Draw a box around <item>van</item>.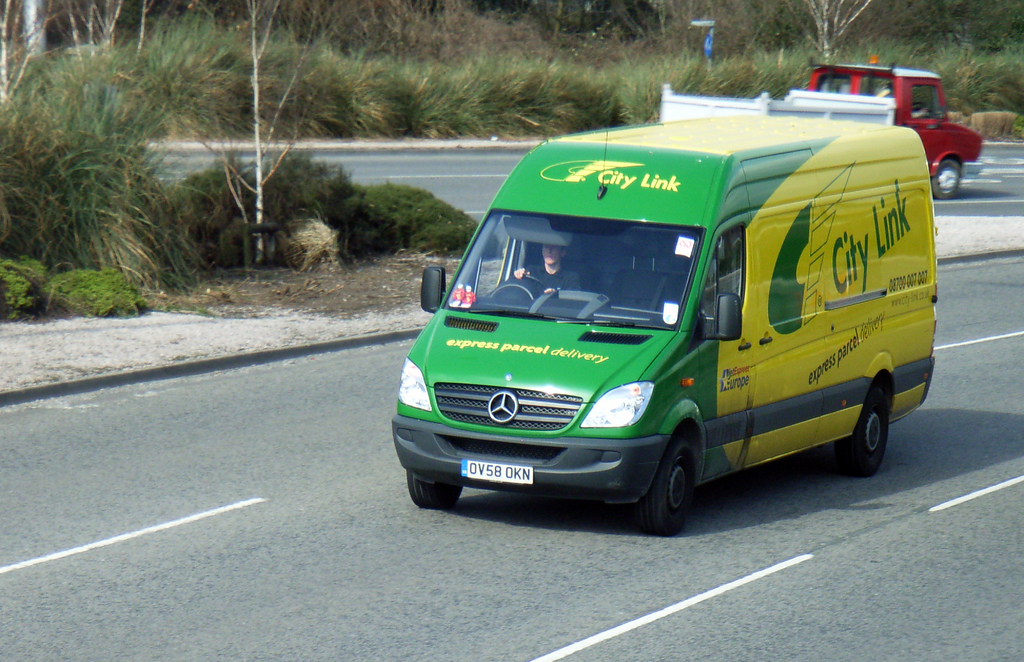
<box>659,52,986,199</box>.
